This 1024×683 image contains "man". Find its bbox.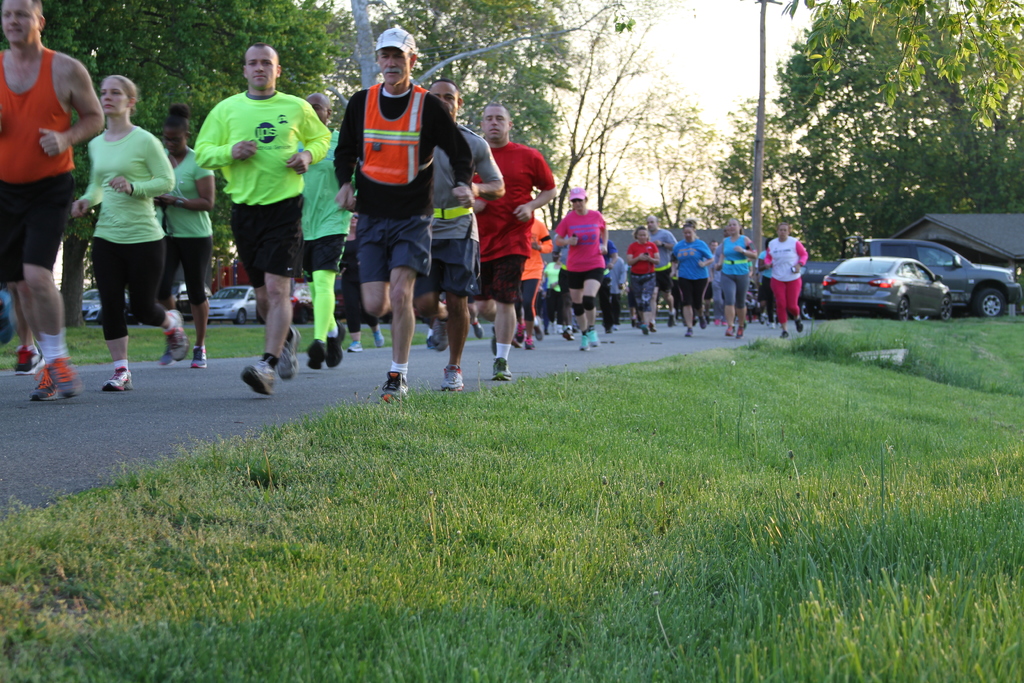
645:212:677:333.
